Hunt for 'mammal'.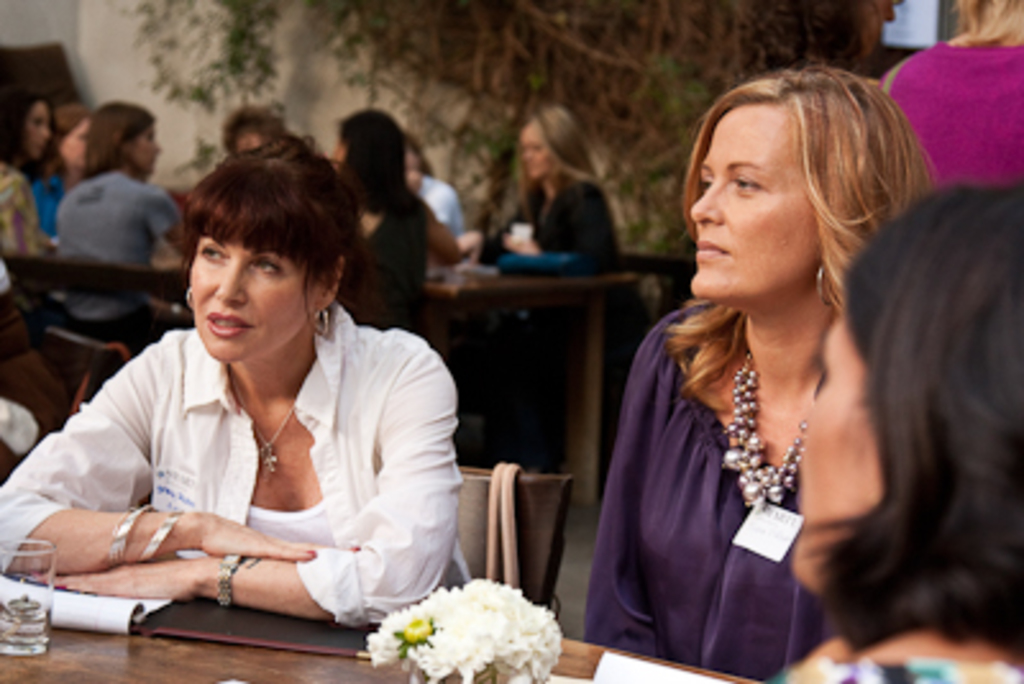
Hunted down at rect(878, 0, 1021, 190).
